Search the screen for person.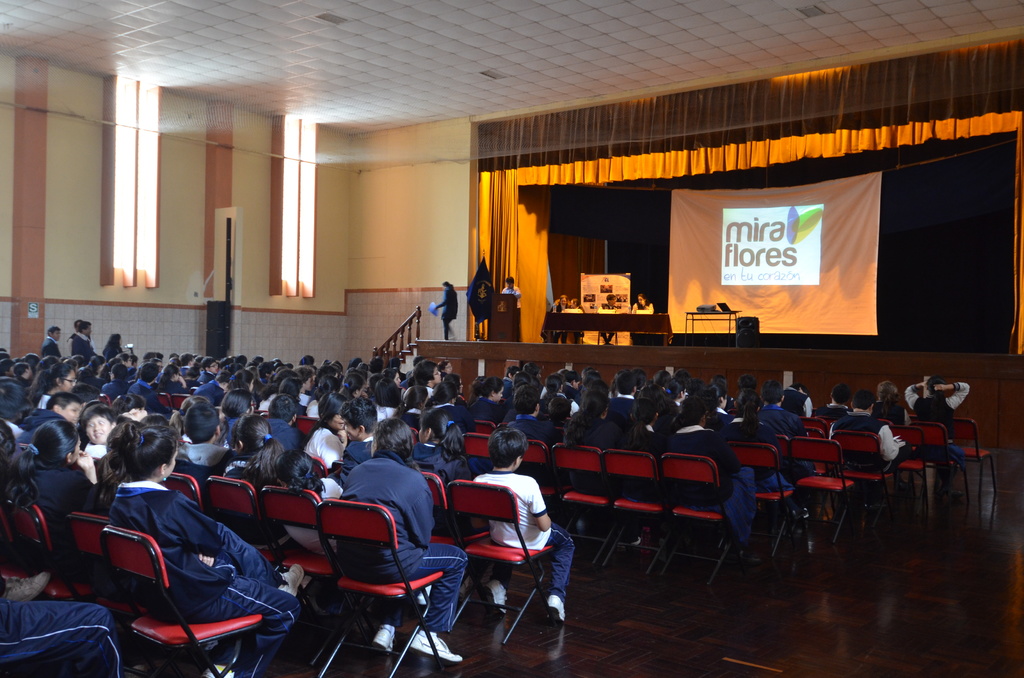
Found at select_region(906, 376, 970, 501).
